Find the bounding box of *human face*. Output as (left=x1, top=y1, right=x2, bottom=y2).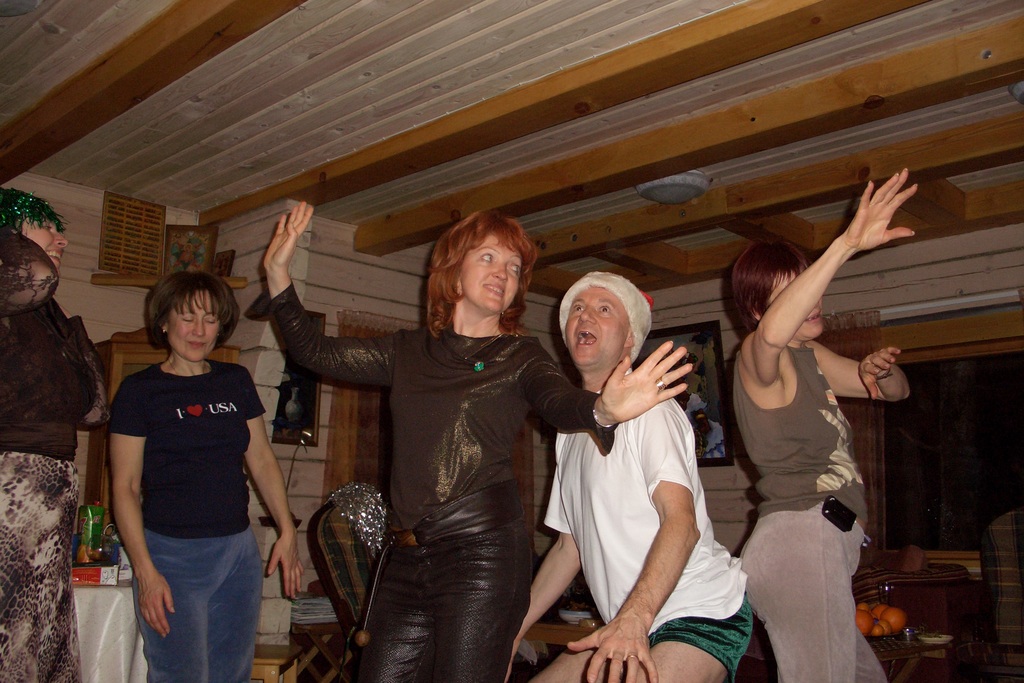
(left=568, top=289, right=631, bottom=365).
